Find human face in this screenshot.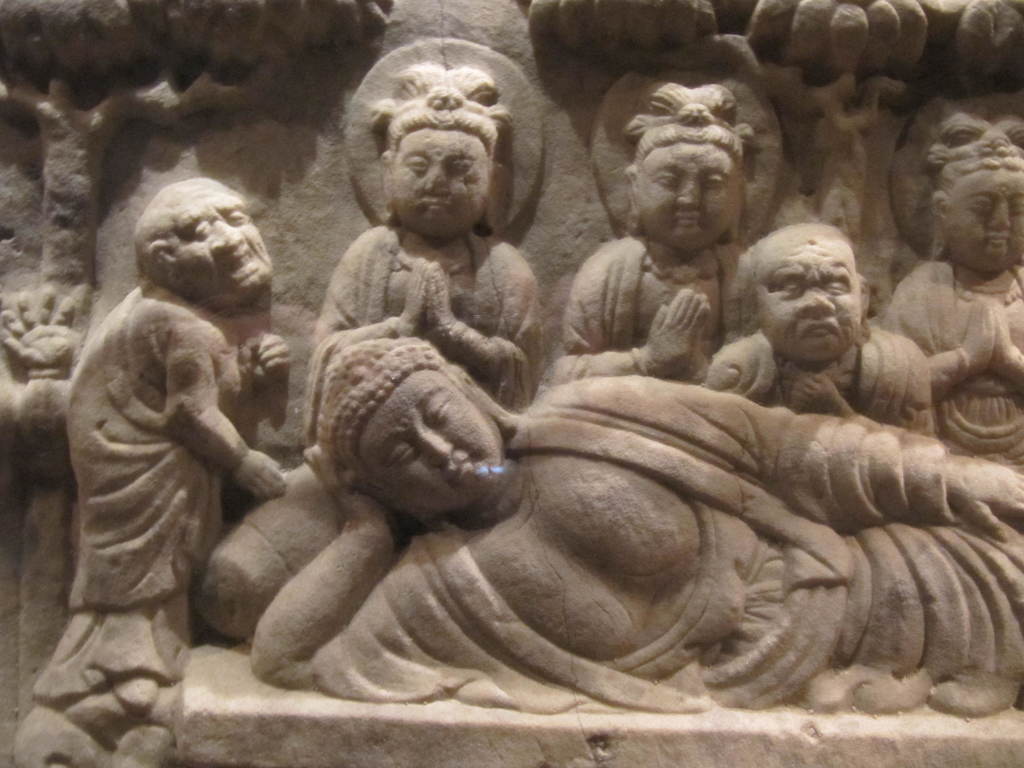
The bounding box for human face is select_region(756, 249, 861, 361).
